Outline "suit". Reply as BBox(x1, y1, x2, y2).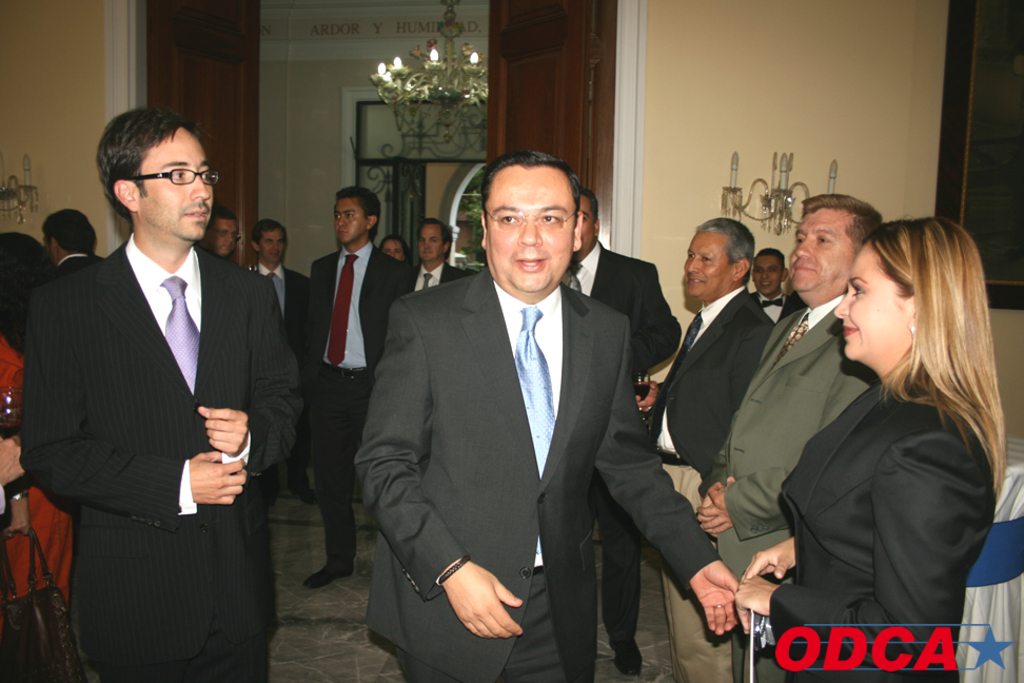
BBox(762, 372, 999, 682).
